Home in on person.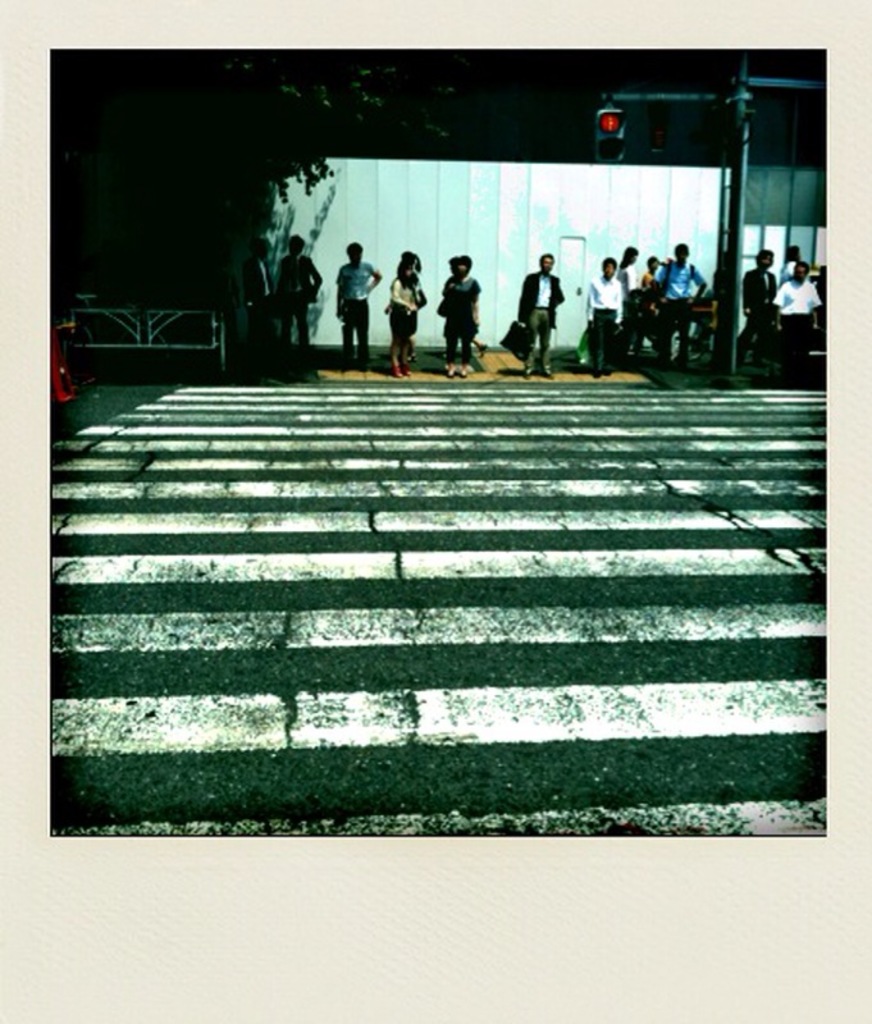
Homed in at left=611, top=232, right=642, bottom=351.
